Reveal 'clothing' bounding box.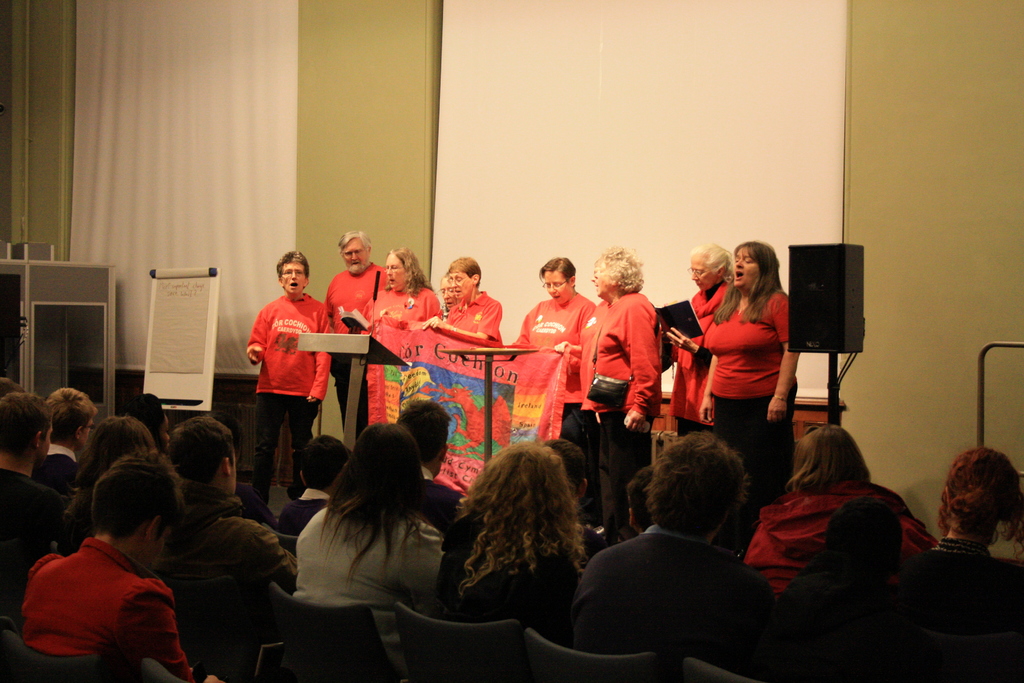
Revealed: [x1=0, y1=473, x2=56, y2=614].
